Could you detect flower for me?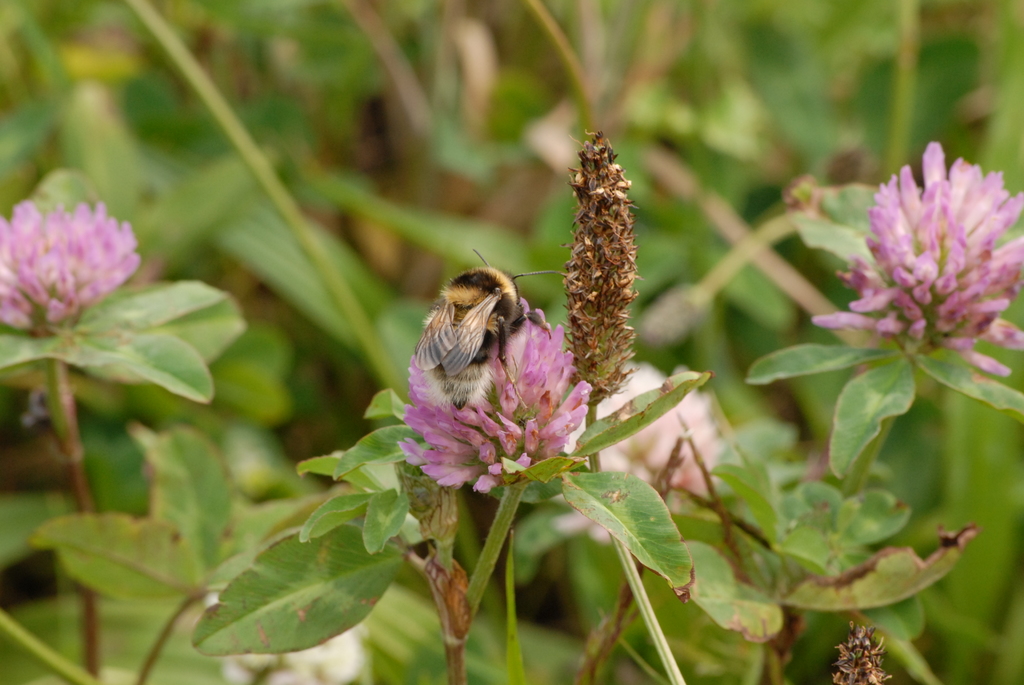
Detection result: 14:181:148:330.
